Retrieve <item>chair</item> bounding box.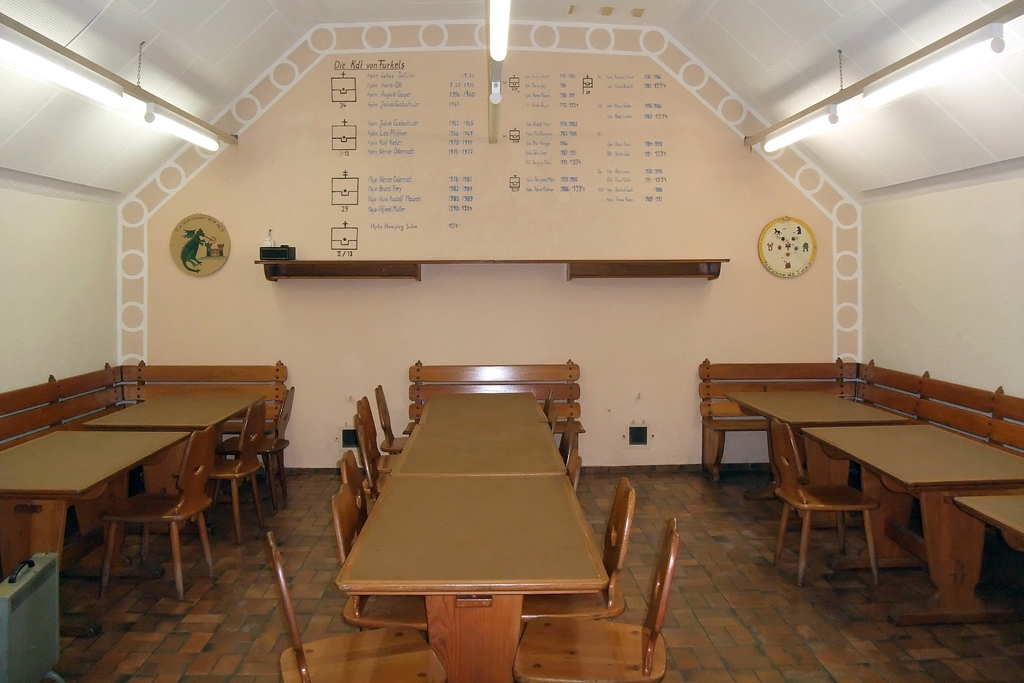
Bounding box: [left=212, top=402, right=268, bottom=544].
